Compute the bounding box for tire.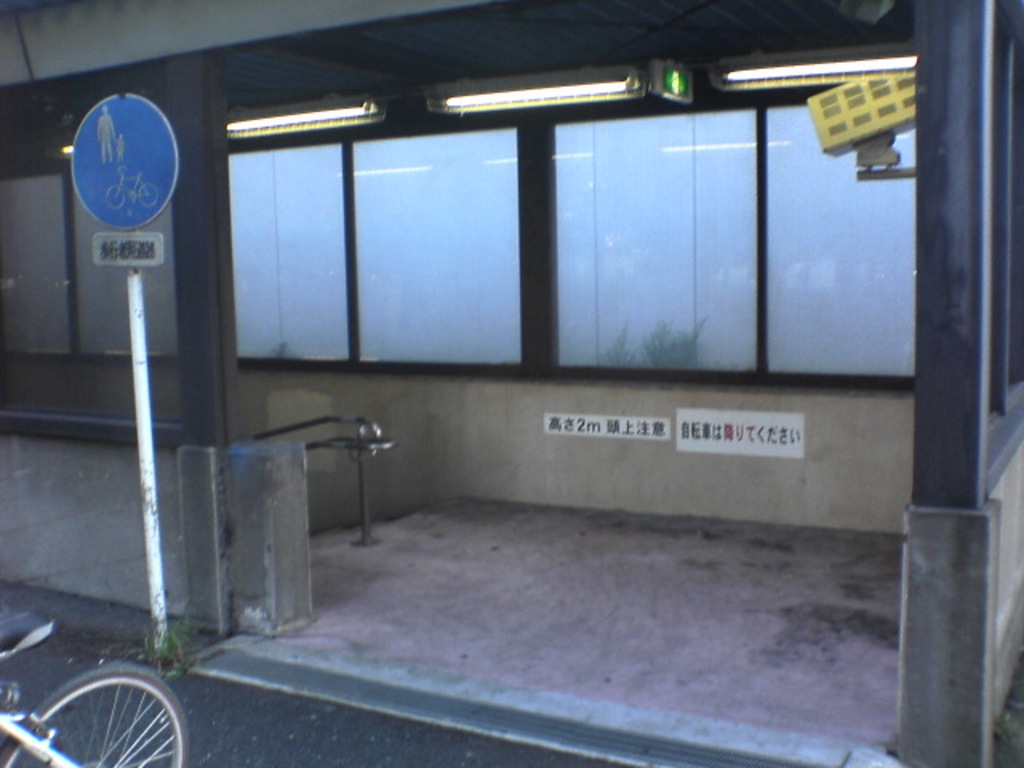
bbox=(133, 179, 160, 208).
